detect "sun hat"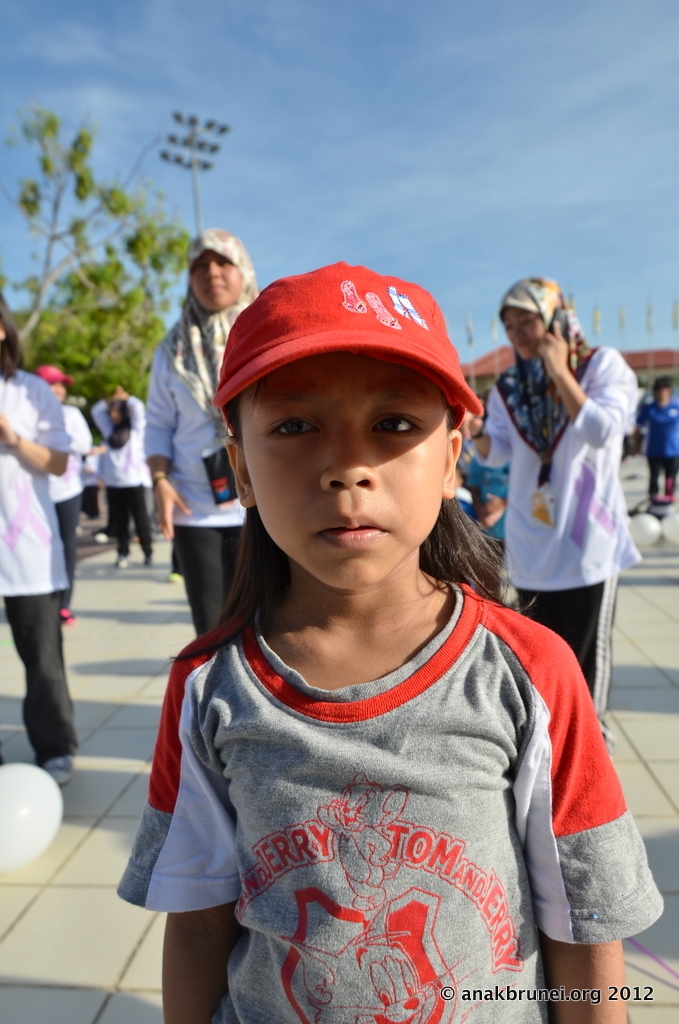
{"x1": 94, "y1": 377, "x2": 115, "y2": 391}
